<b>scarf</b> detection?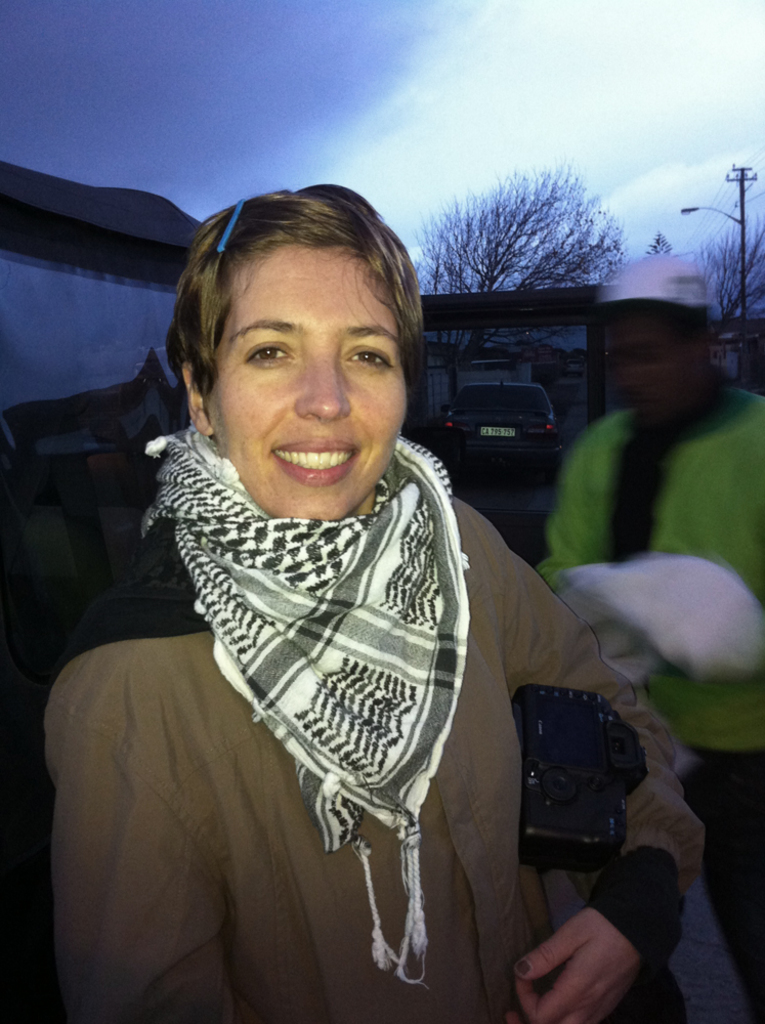
(left=142, top=423, right=474, bottom=980)
